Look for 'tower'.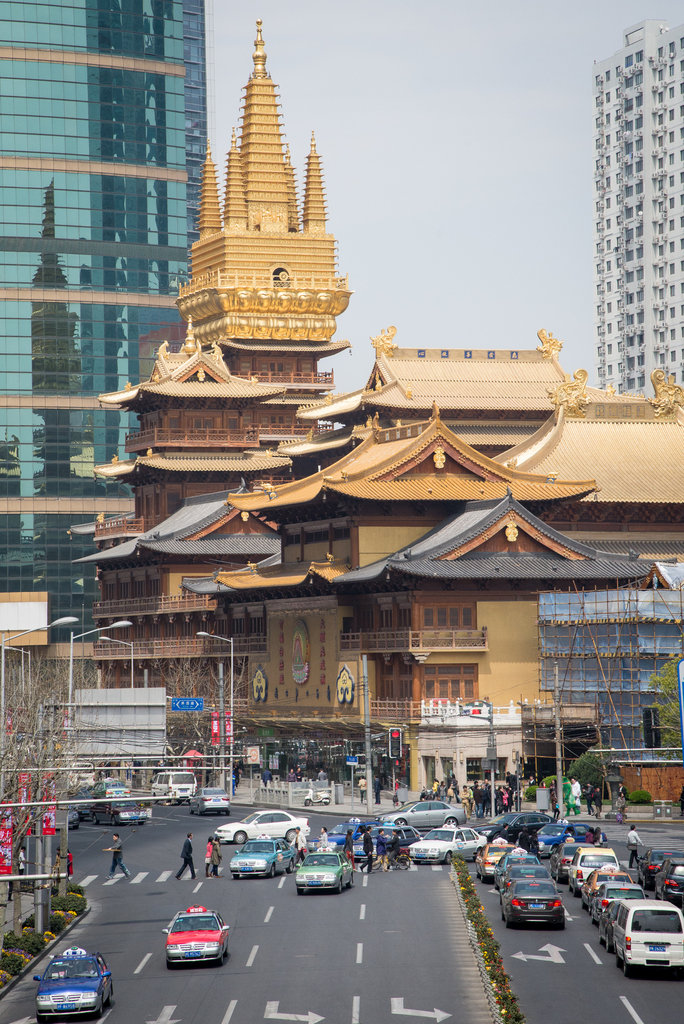
Found: crop(597, 19, 681, 397).
